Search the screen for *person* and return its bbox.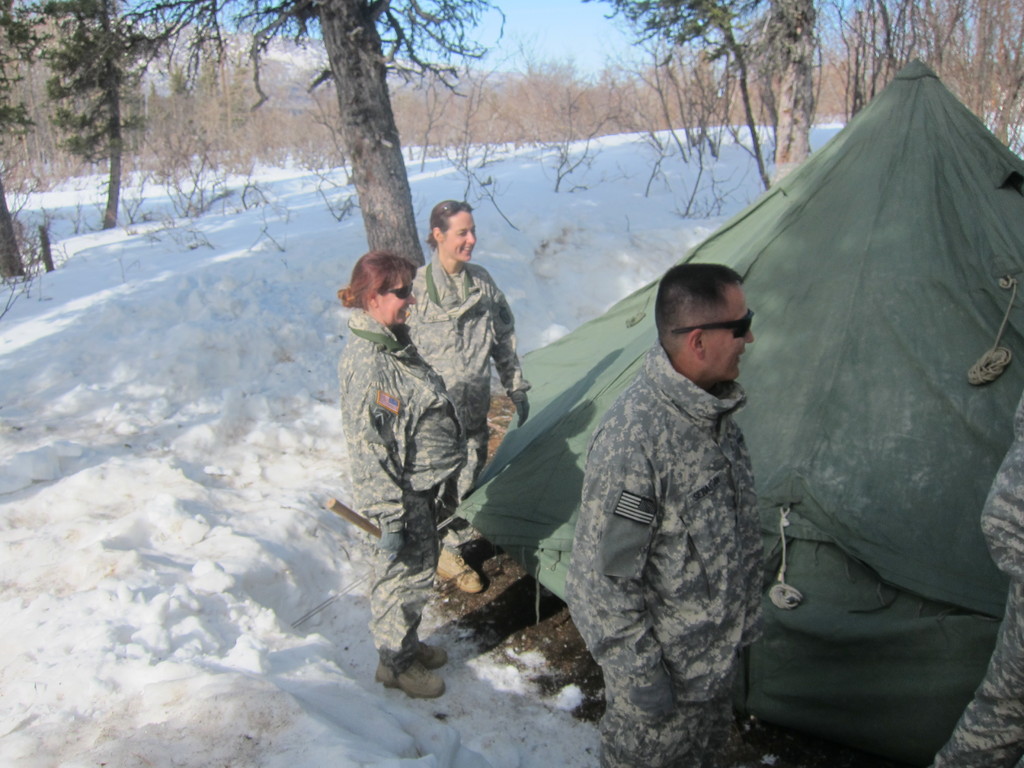
Found: (525, 230, 790, 767).
